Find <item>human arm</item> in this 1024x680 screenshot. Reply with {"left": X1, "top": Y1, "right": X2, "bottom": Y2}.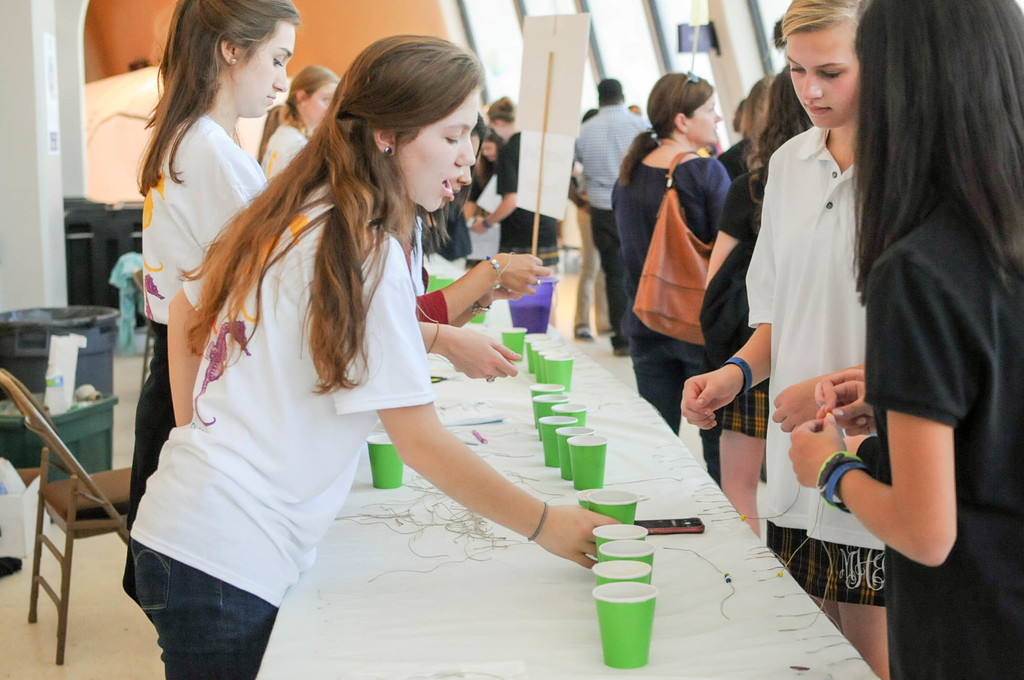
{"left": 419, "top": 313, "right": 526, "bottom": 380}.
